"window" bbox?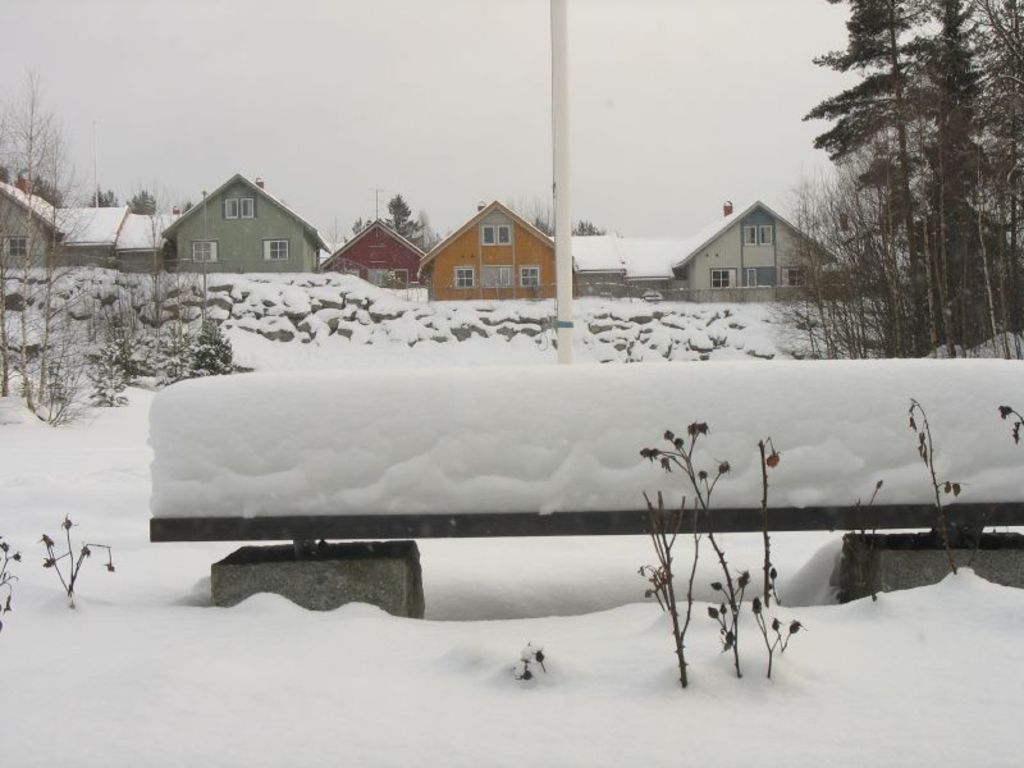
detection(260, 242, 291, 260)
